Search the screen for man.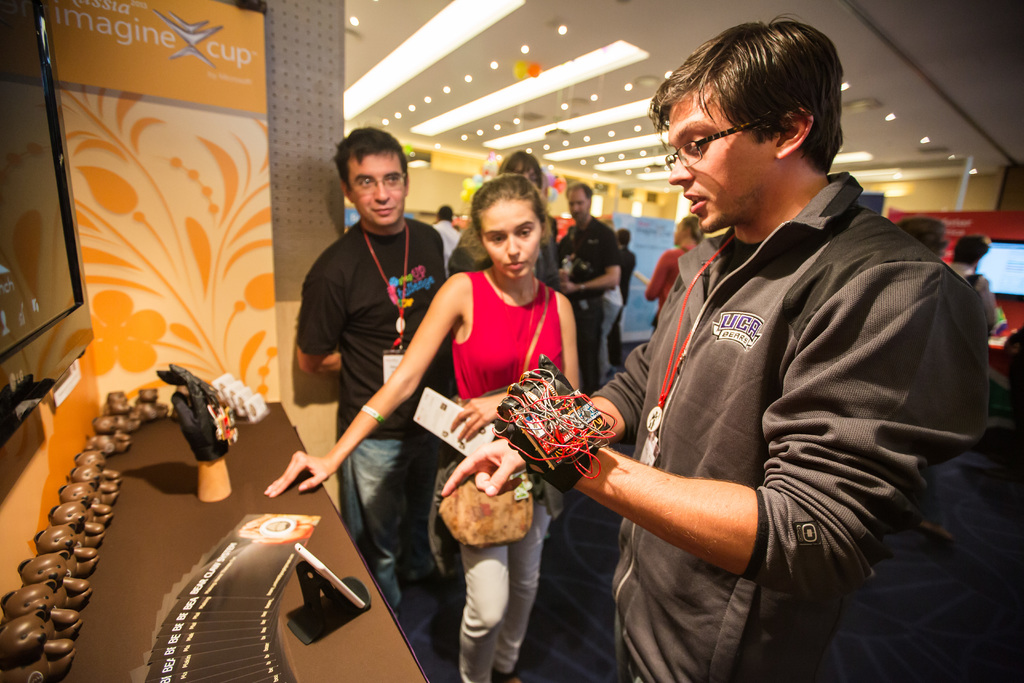
Found at (left=291, top=127, right=451, bottom=621).
